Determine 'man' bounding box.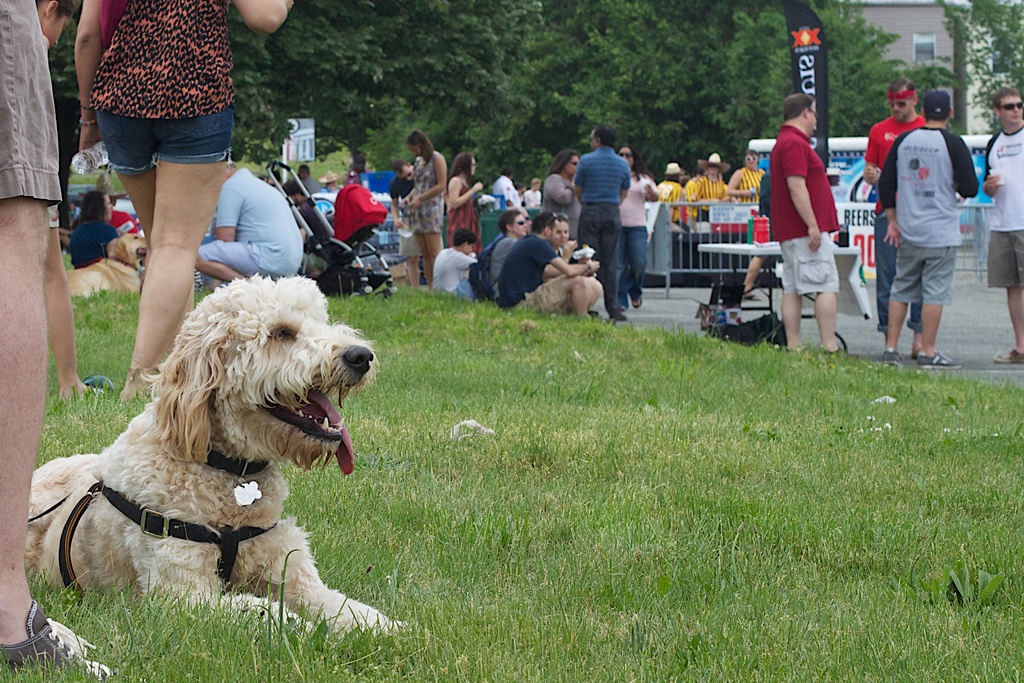
Determined: l=859, t=74, r=927, b=364.
